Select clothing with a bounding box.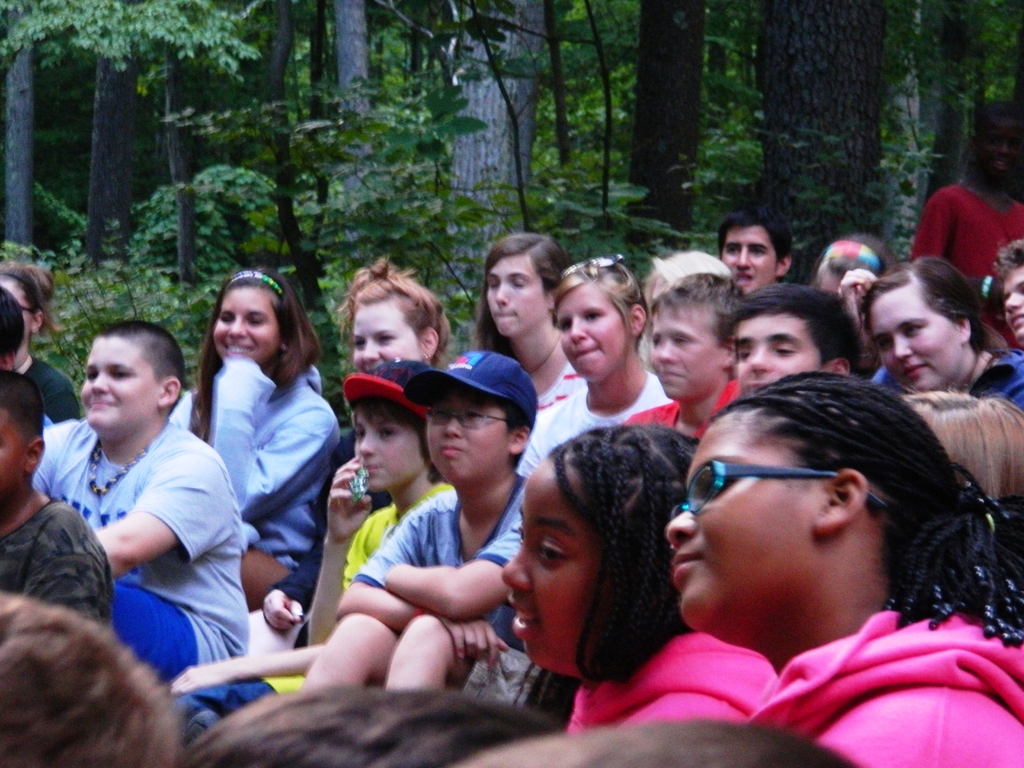
x1=572, y1=614, x2=770, y2=736.
